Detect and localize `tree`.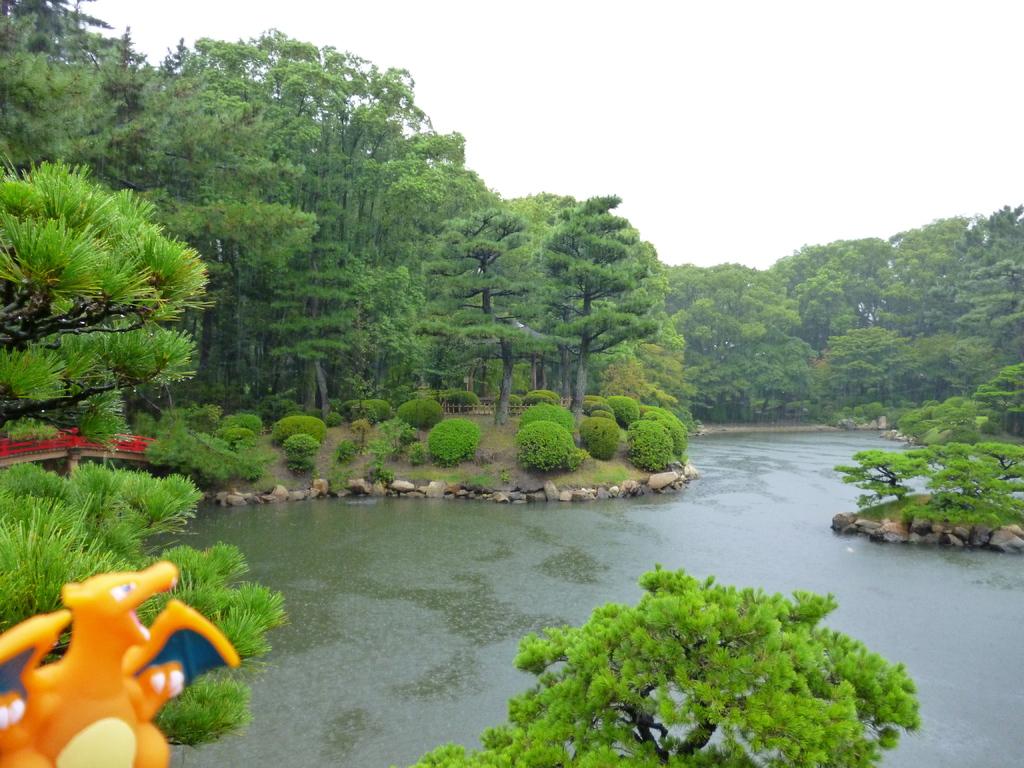
Localized at bbox(397, 569, 922, 767).
